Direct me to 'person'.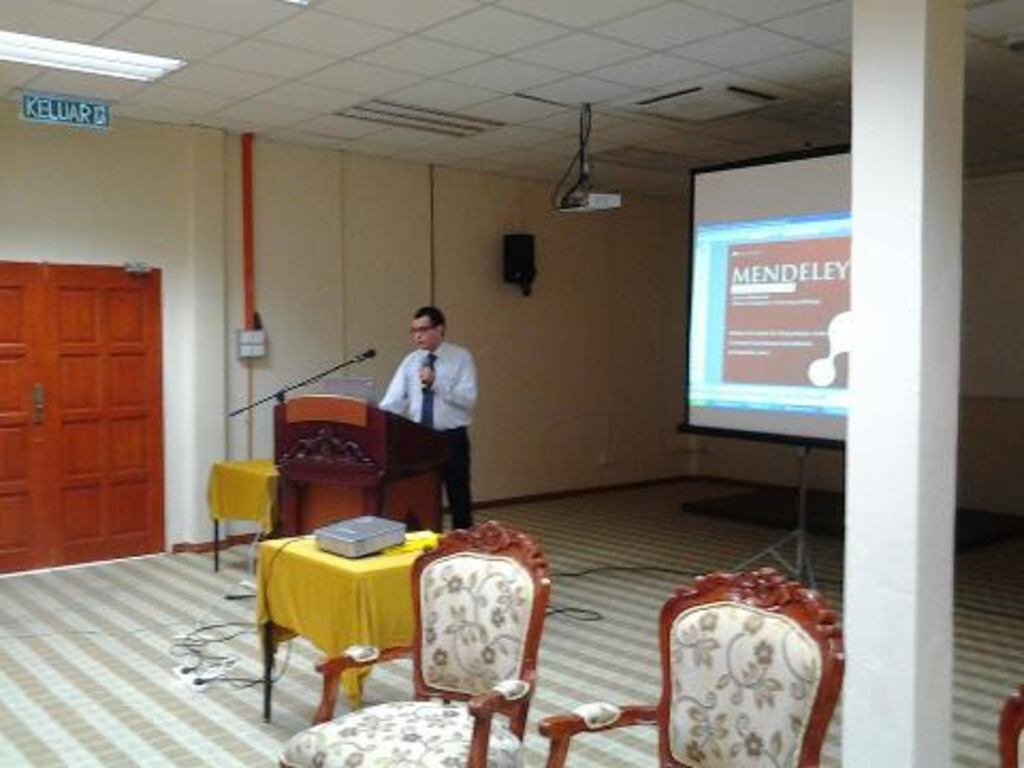
Direction: rect(371, 307, 476, 535).
